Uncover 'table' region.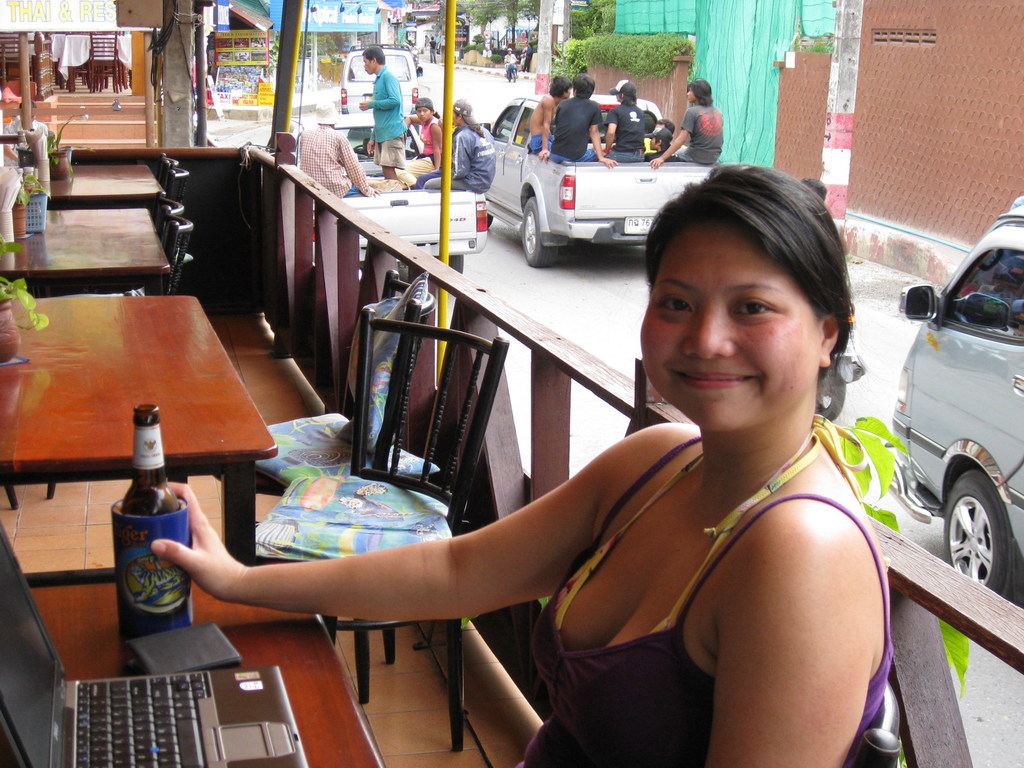
Uncovered: crop(0, 204, 173, 298).
